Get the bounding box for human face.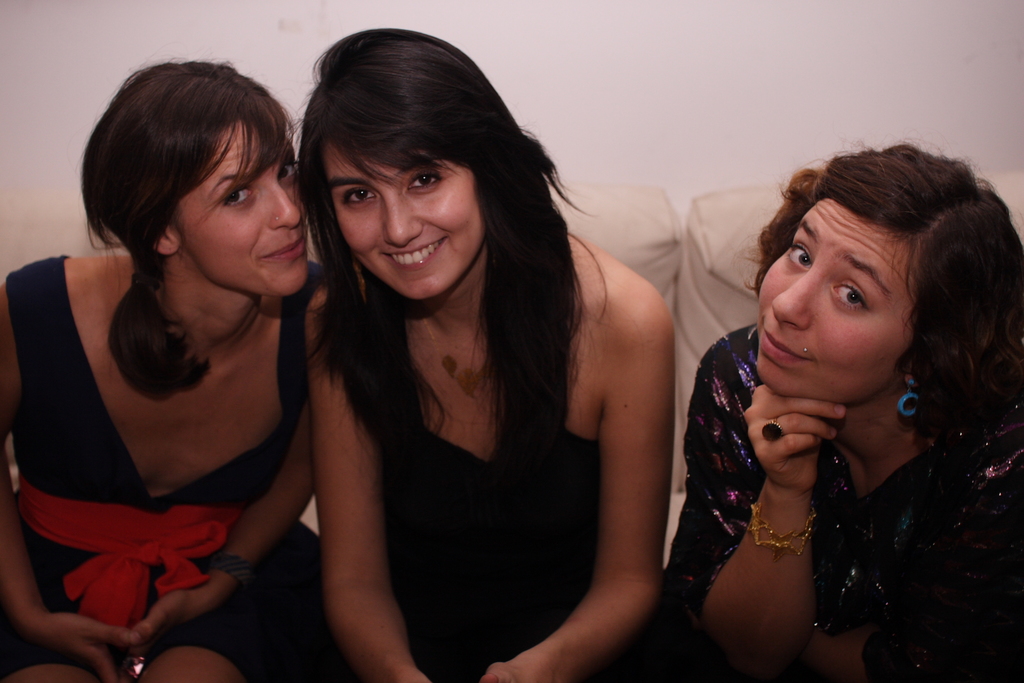
l=173, t=121, r=314, b=296.
